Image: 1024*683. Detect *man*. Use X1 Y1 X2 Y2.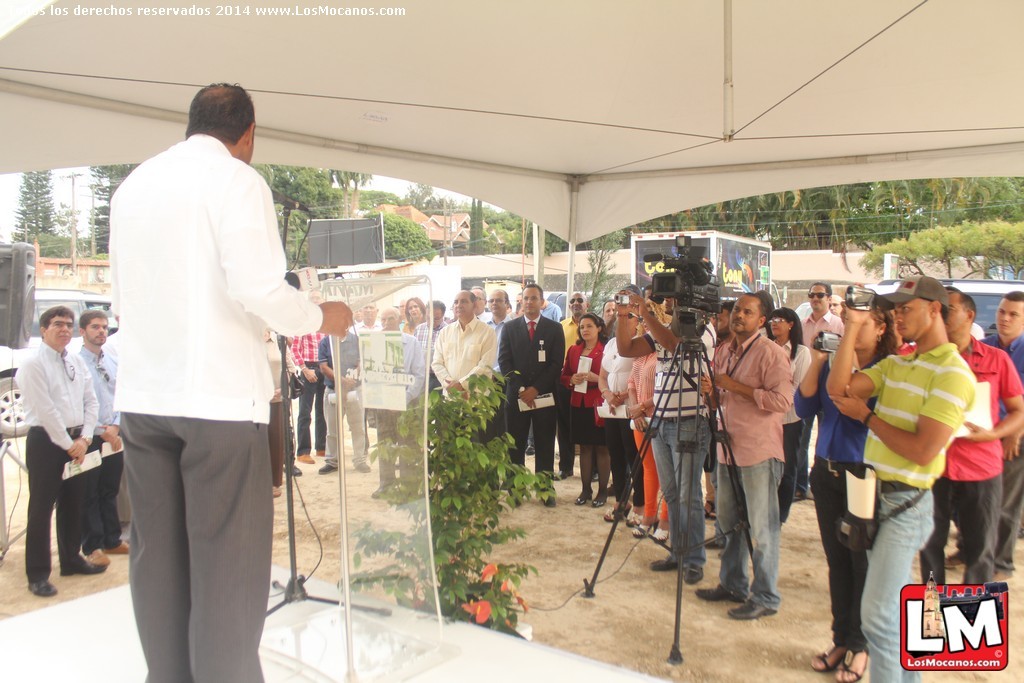
480 288 515 360.
